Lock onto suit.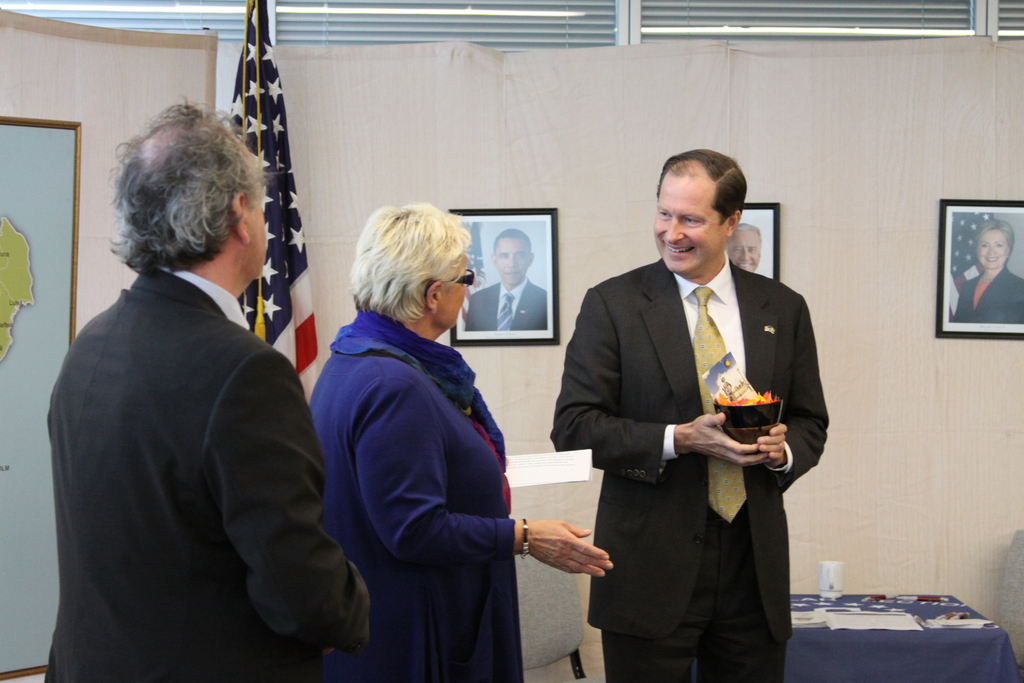
Locked: [45, 269, 374, 682].
